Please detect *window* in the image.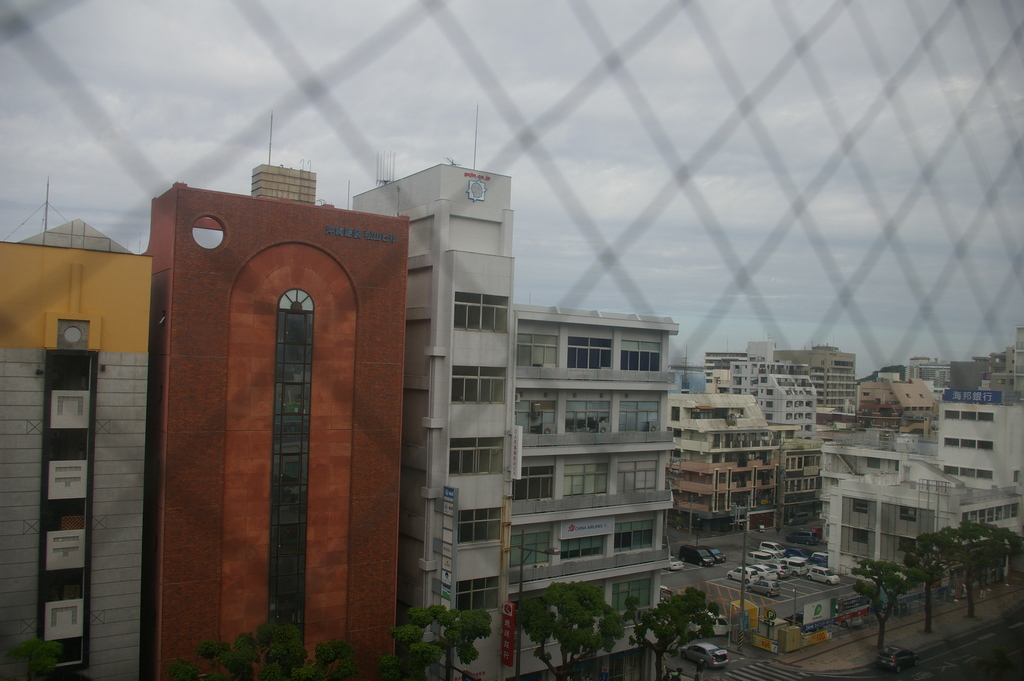
region(942, 411, 997, 422).
